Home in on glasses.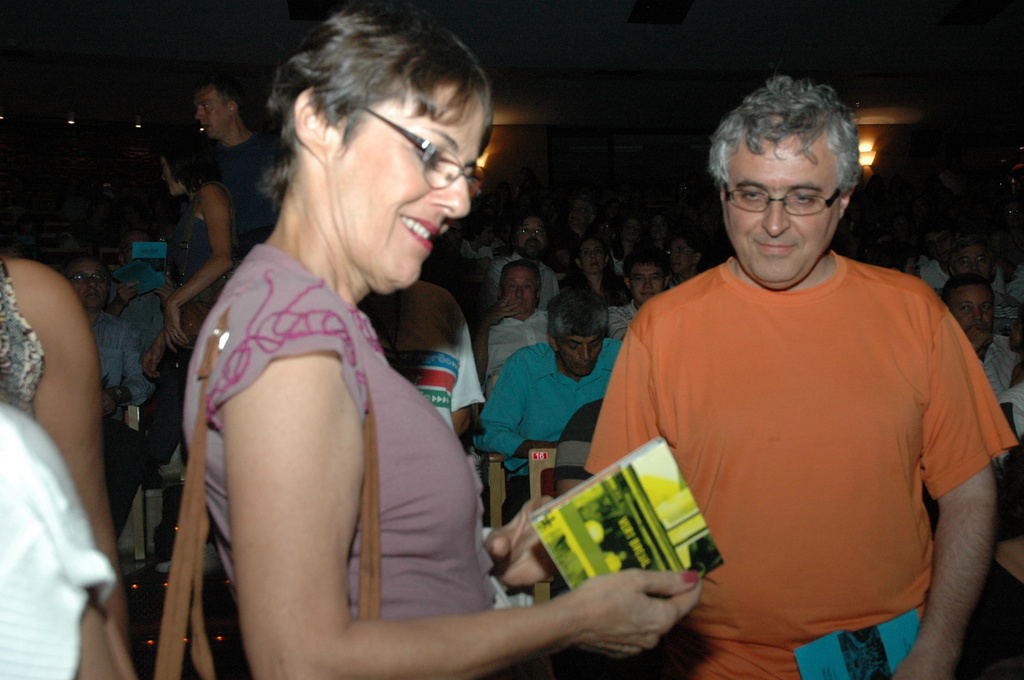
Homed in at [x1=907, y1=264, x2=922, y2=273].
